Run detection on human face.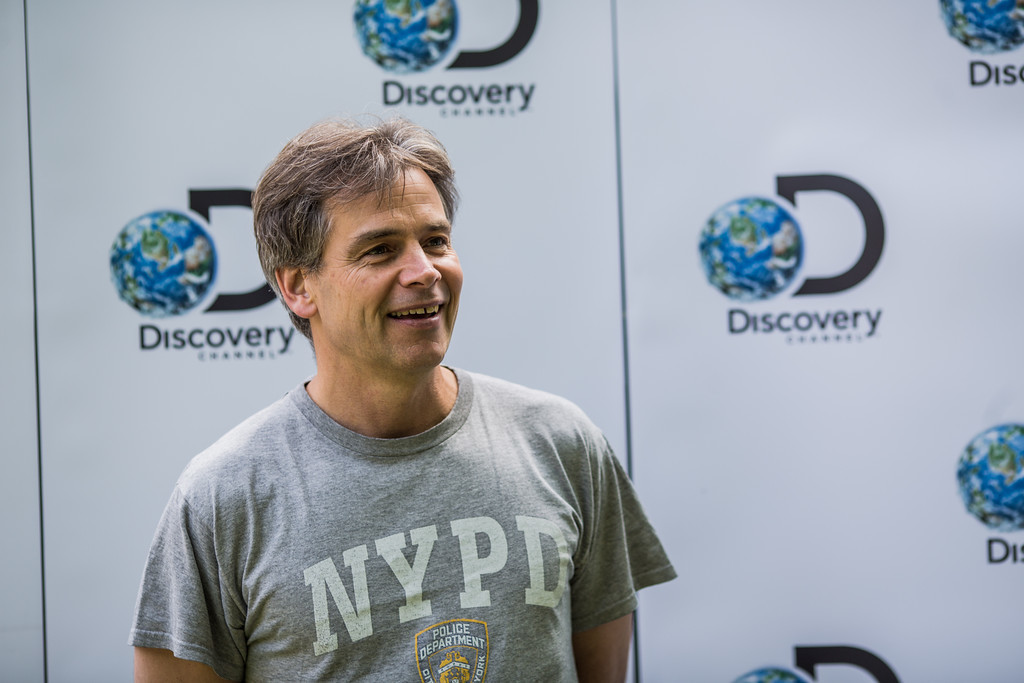
Result: (x1=299, y1=169, x2=464, y2=373).
